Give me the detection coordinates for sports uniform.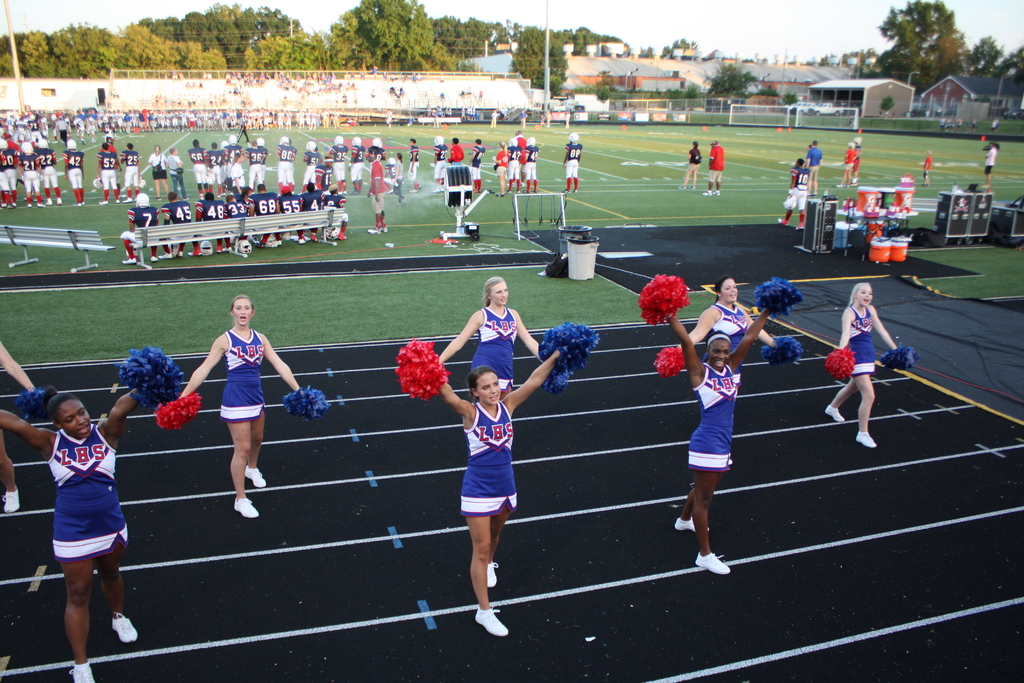
<bbox>508, 144, 523, 180</bbox>.
